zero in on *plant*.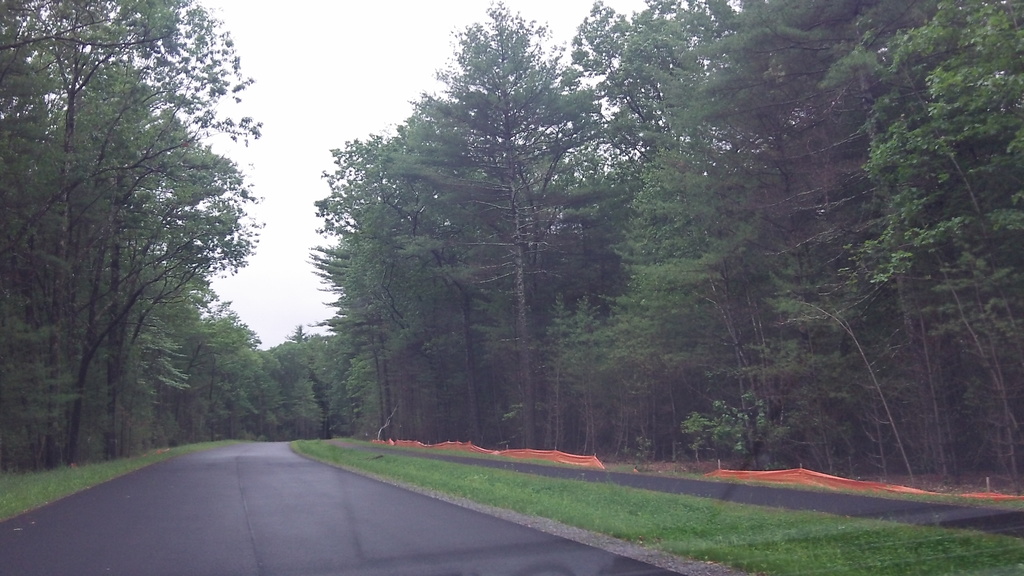
Zeroed in: select_region(0, 438, 234, 526).
